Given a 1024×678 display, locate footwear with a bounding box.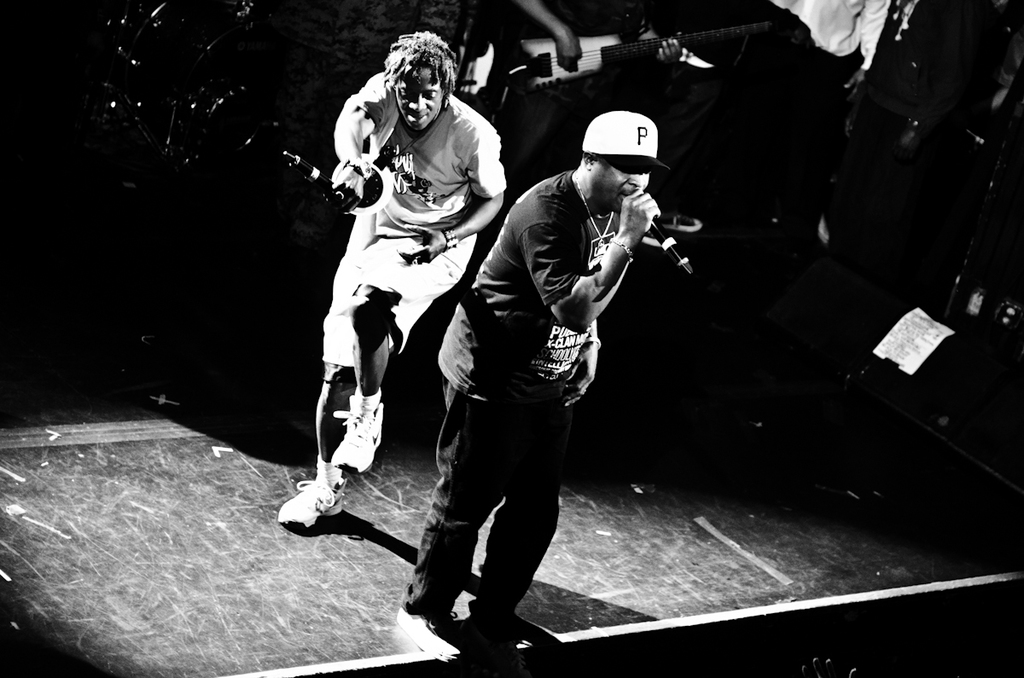
Located: <bbox>330, 392, 387, 478</bbox>.
